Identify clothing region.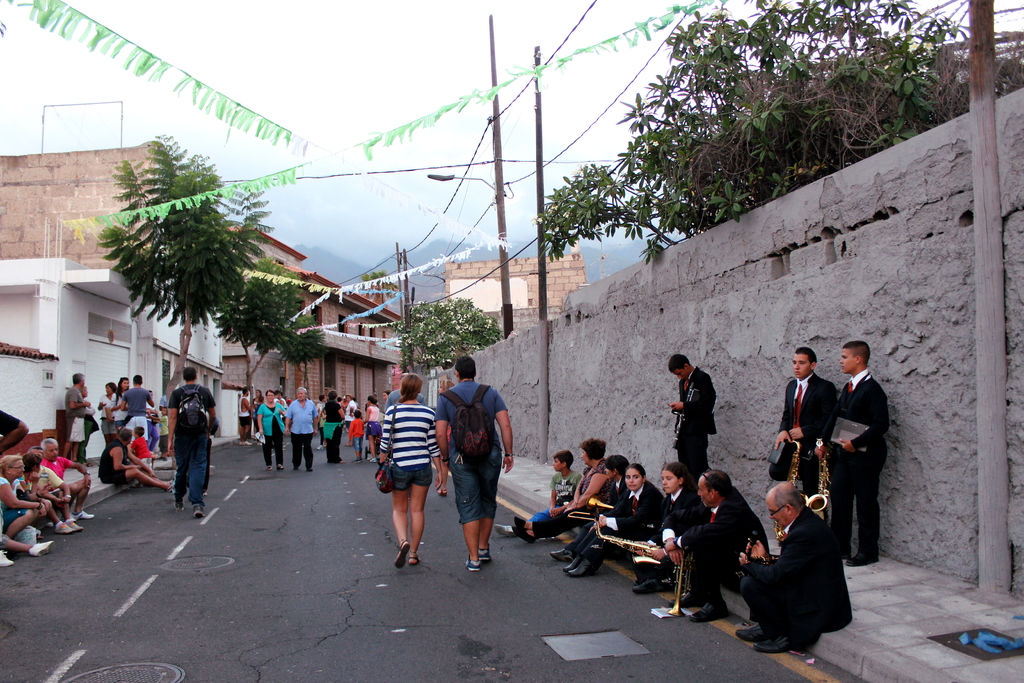
Region: bbox(0, 473, 40, 537).
